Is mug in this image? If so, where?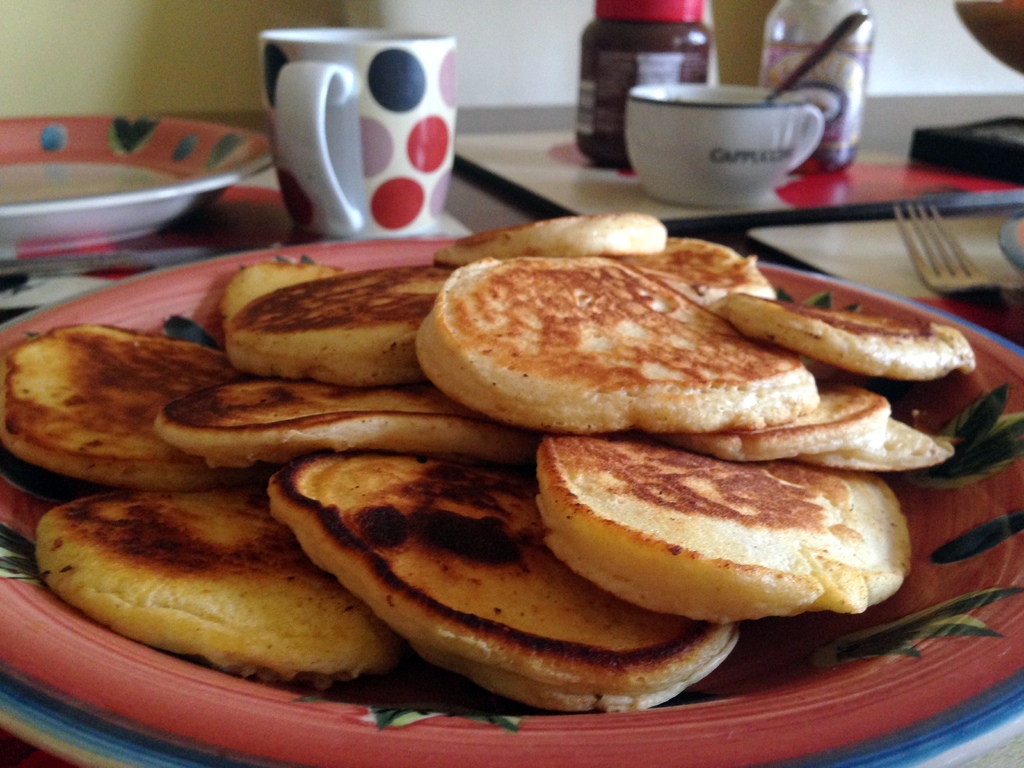
Yes, at bbox=(624, 87, 824, 209).
